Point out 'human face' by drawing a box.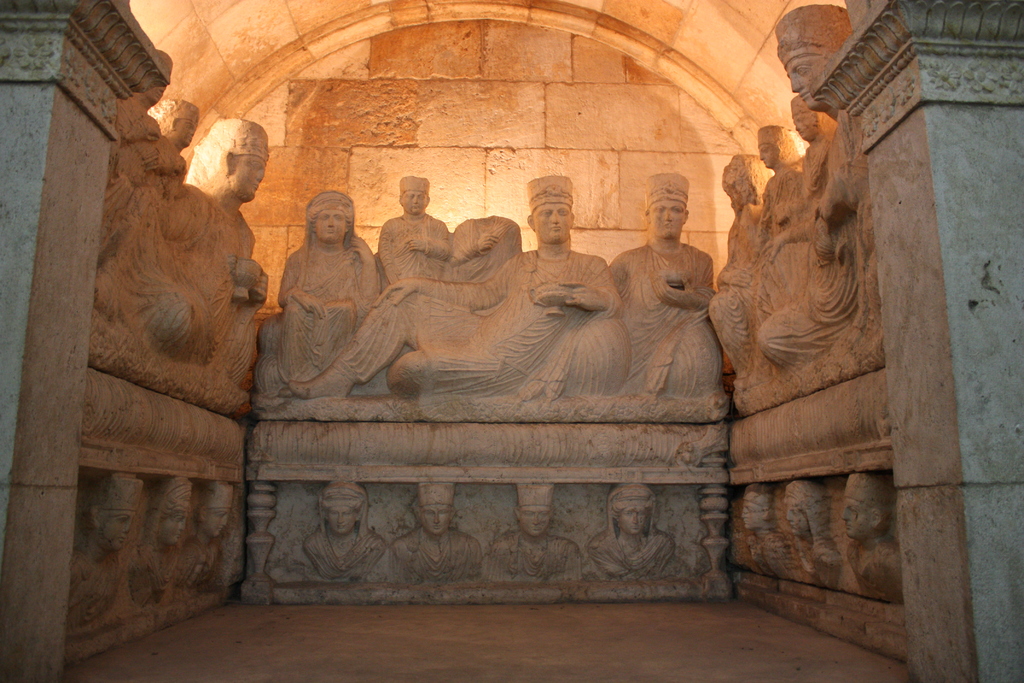
(left=318, top=213, right=344, bottom=245).
